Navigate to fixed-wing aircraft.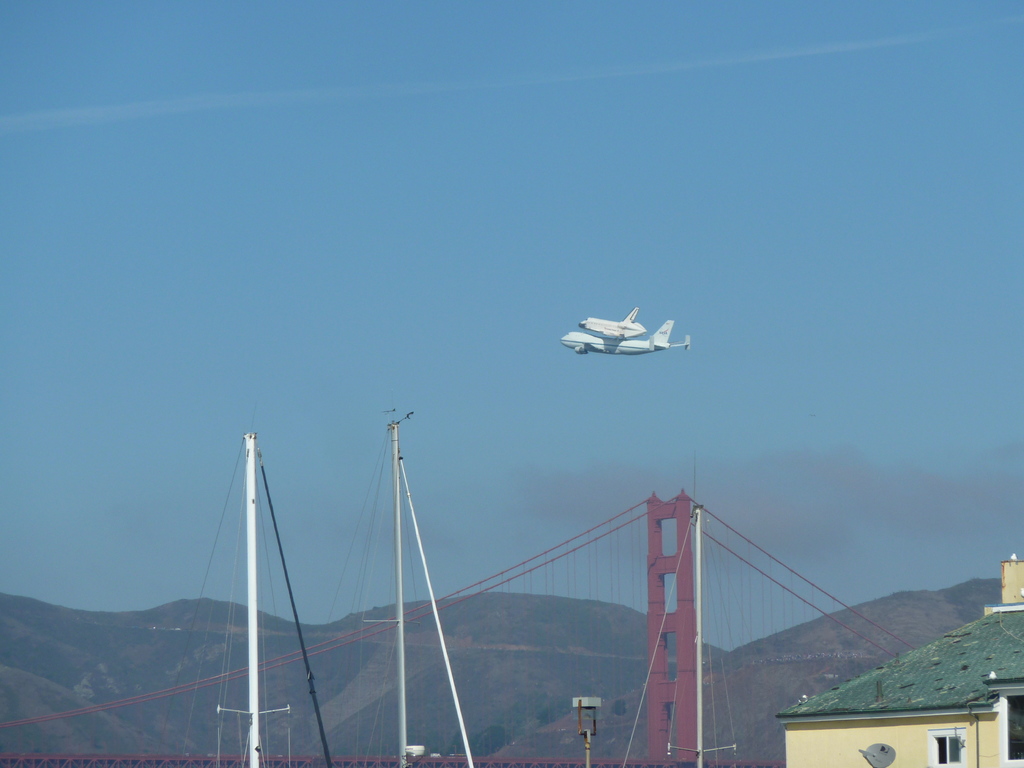
Navigation target: [575, 304, 648, 339].
